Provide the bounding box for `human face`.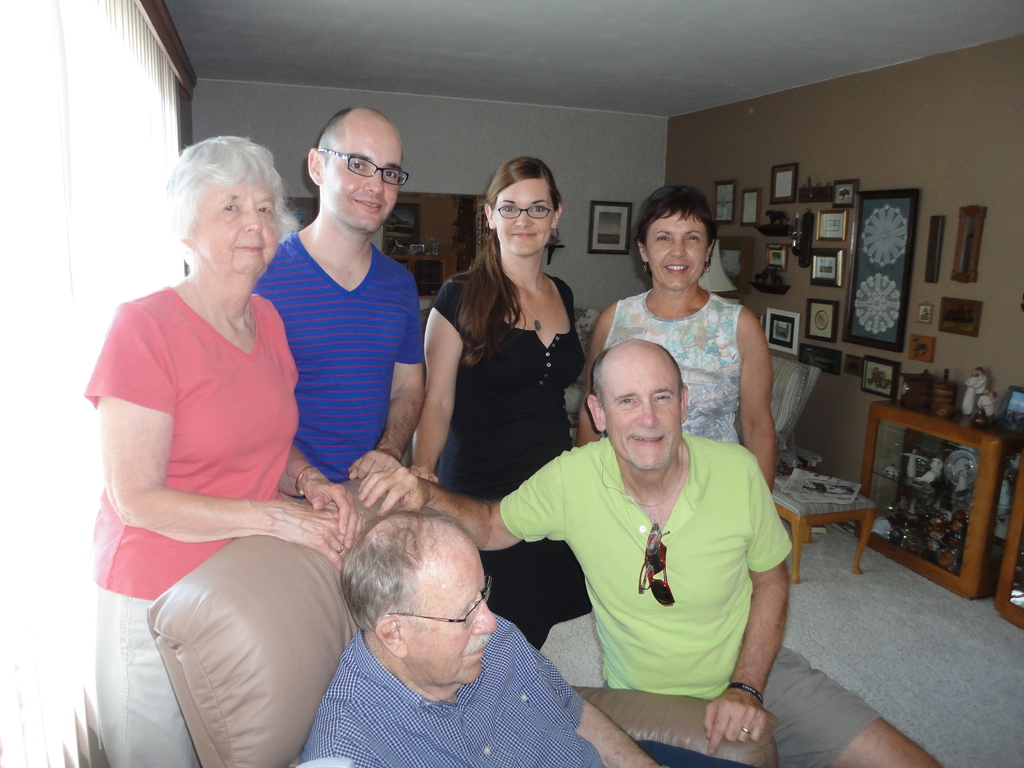
locate(492, 178, 554, 254).
